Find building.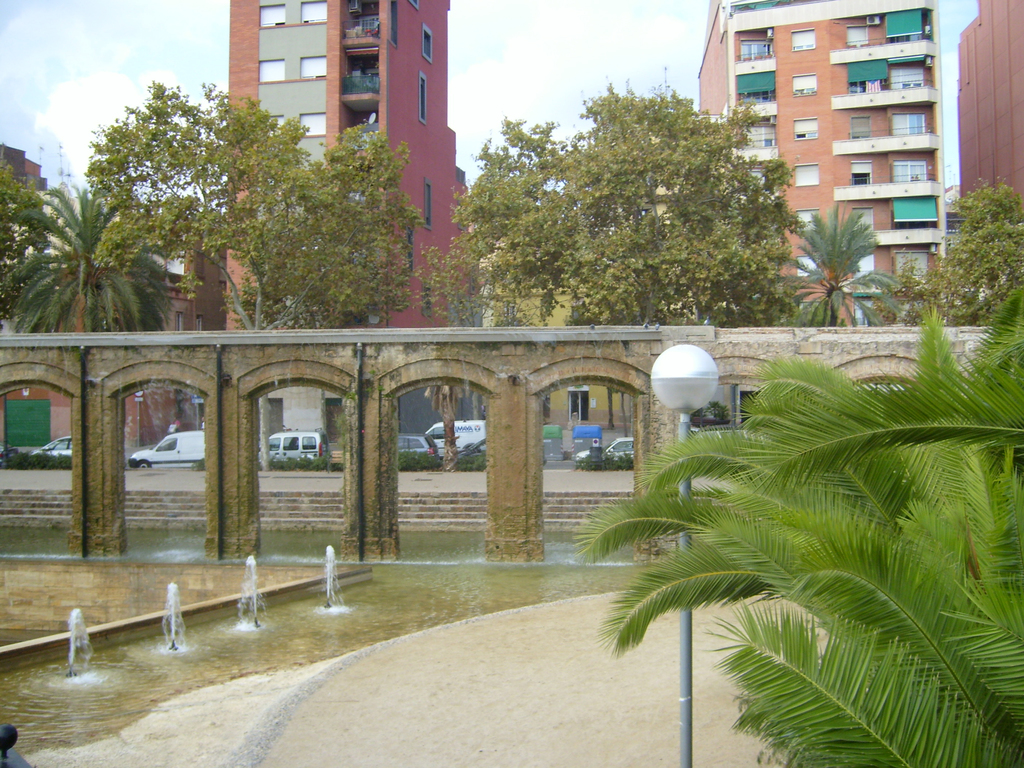
[left=0, top=147, right=222, bottom=450].
